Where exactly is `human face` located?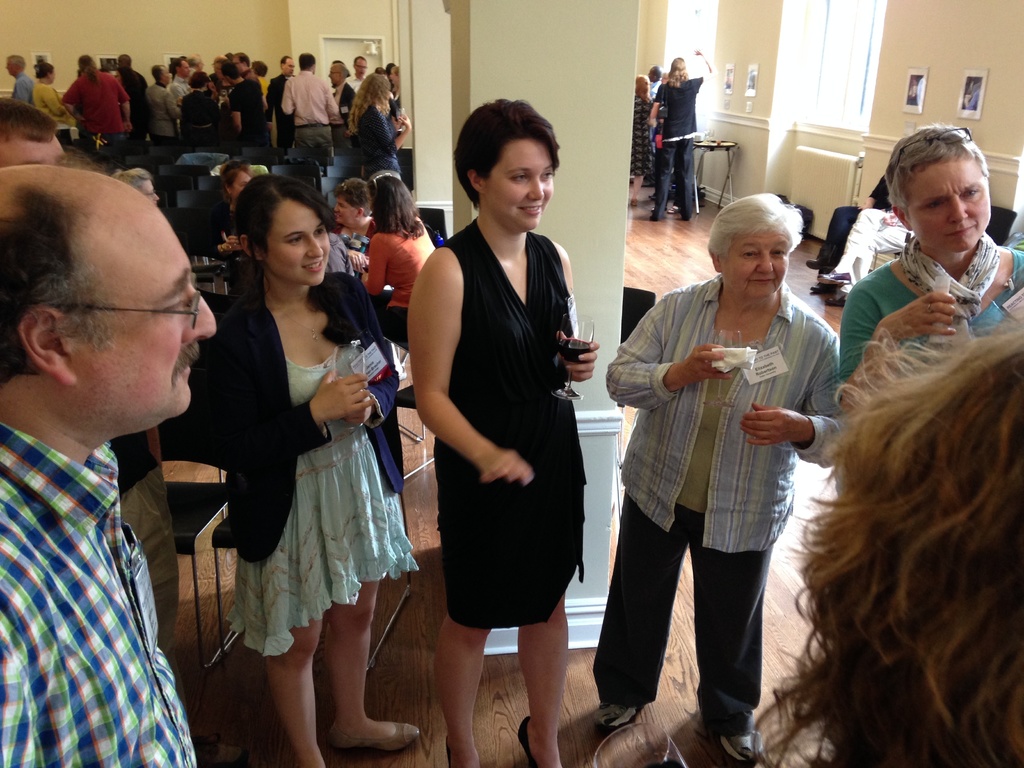
Its bounding box is Rect(72, 220, 218, 433).
